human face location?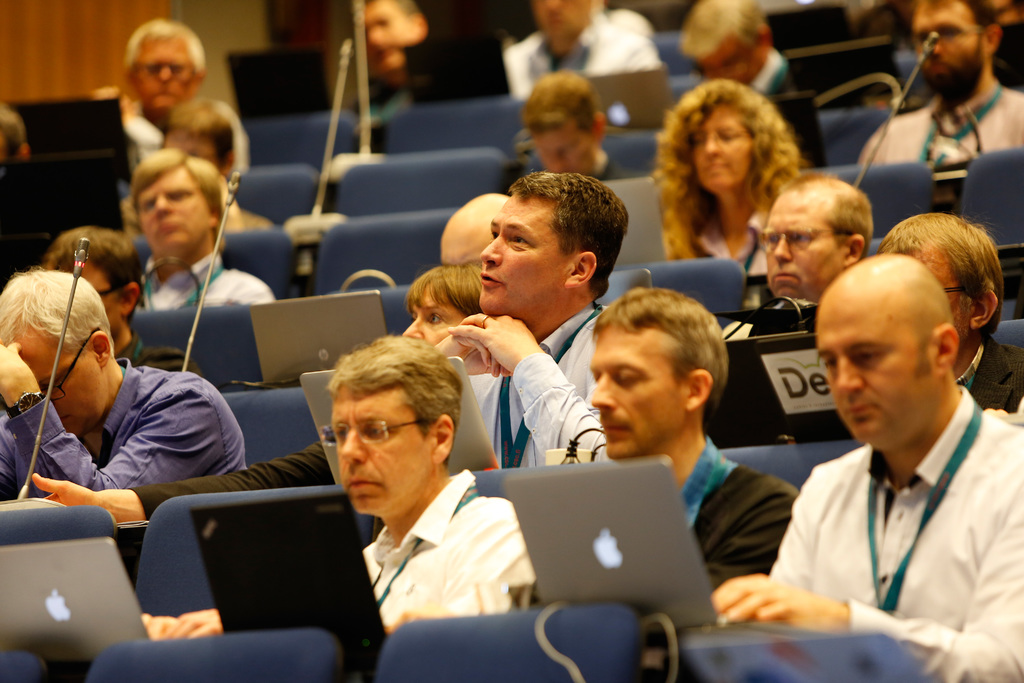
rect(693, 108, 753, 186)
